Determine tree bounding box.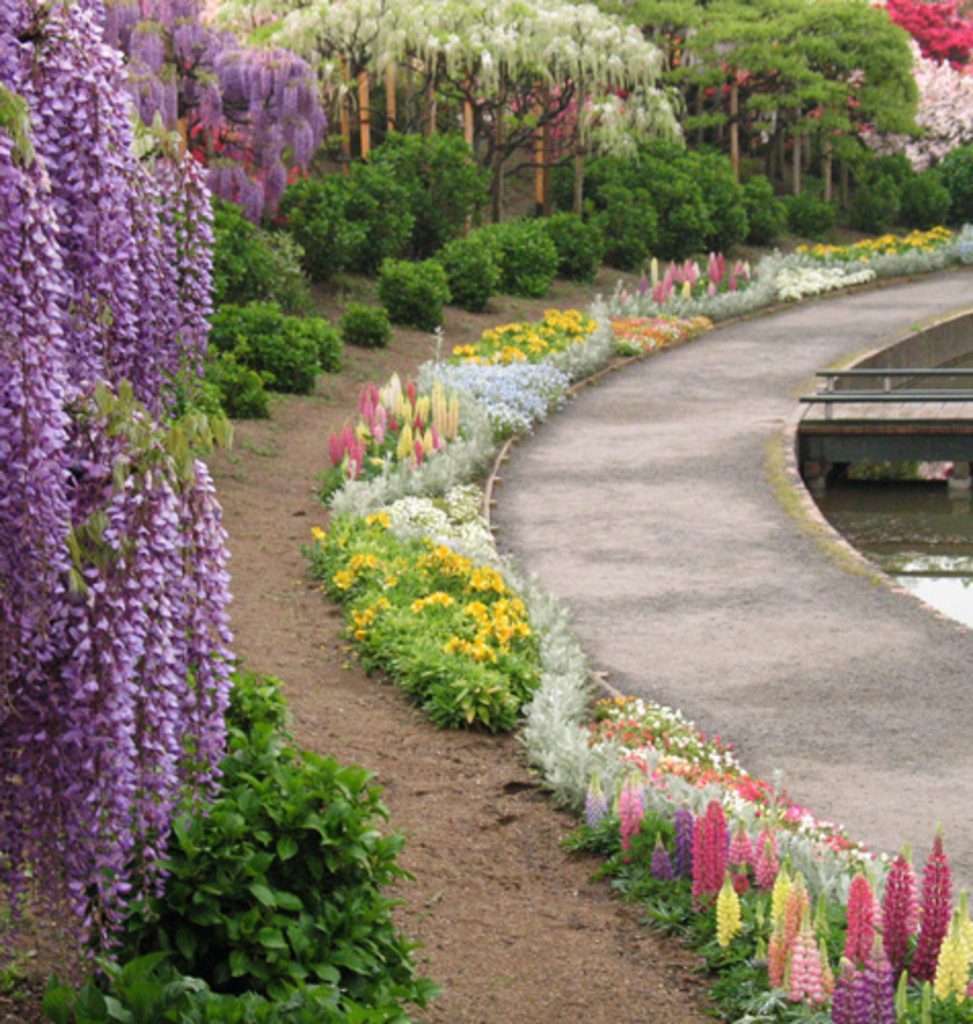
Determined: (left=0, top=0, right=330, bottom=944).
